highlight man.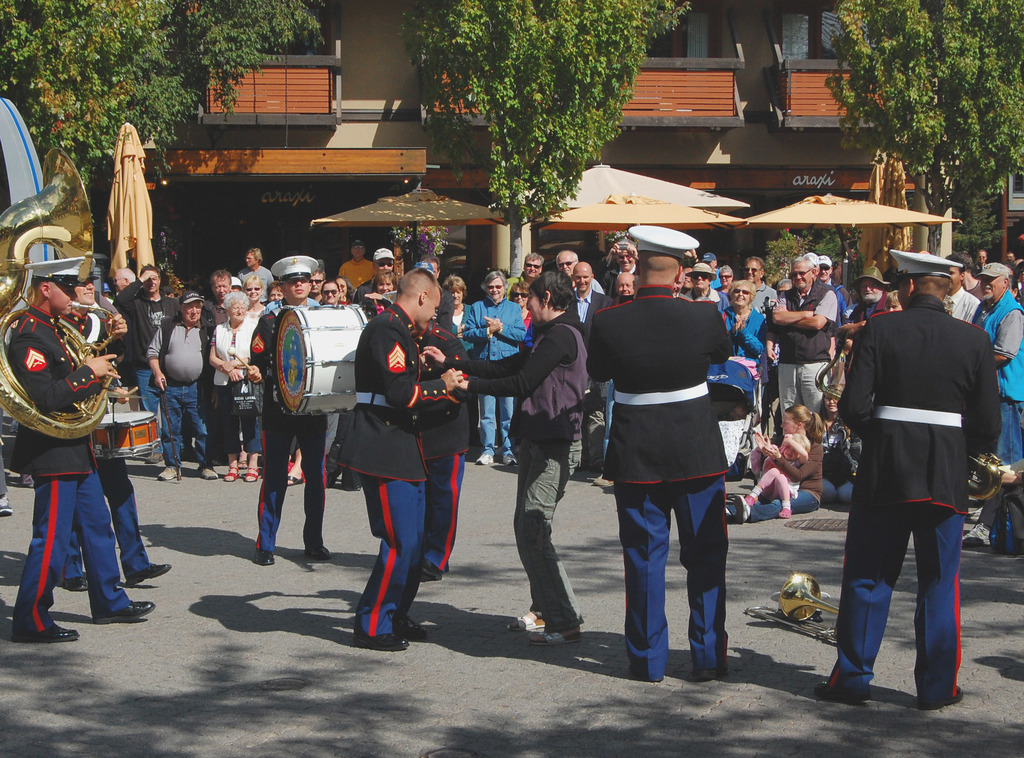
Highlighted region: pyautogui.locateOnScreen(682, 262, 724, 300).
